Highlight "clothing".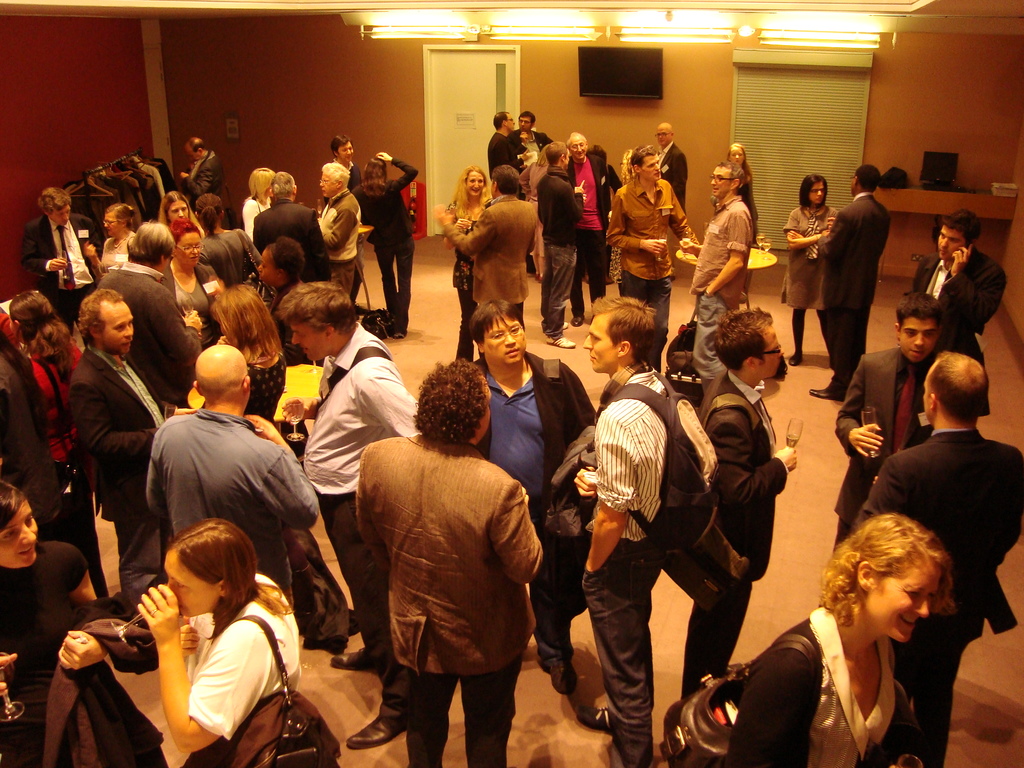
Highlighted region: <box>252,193,330,285</box>.
